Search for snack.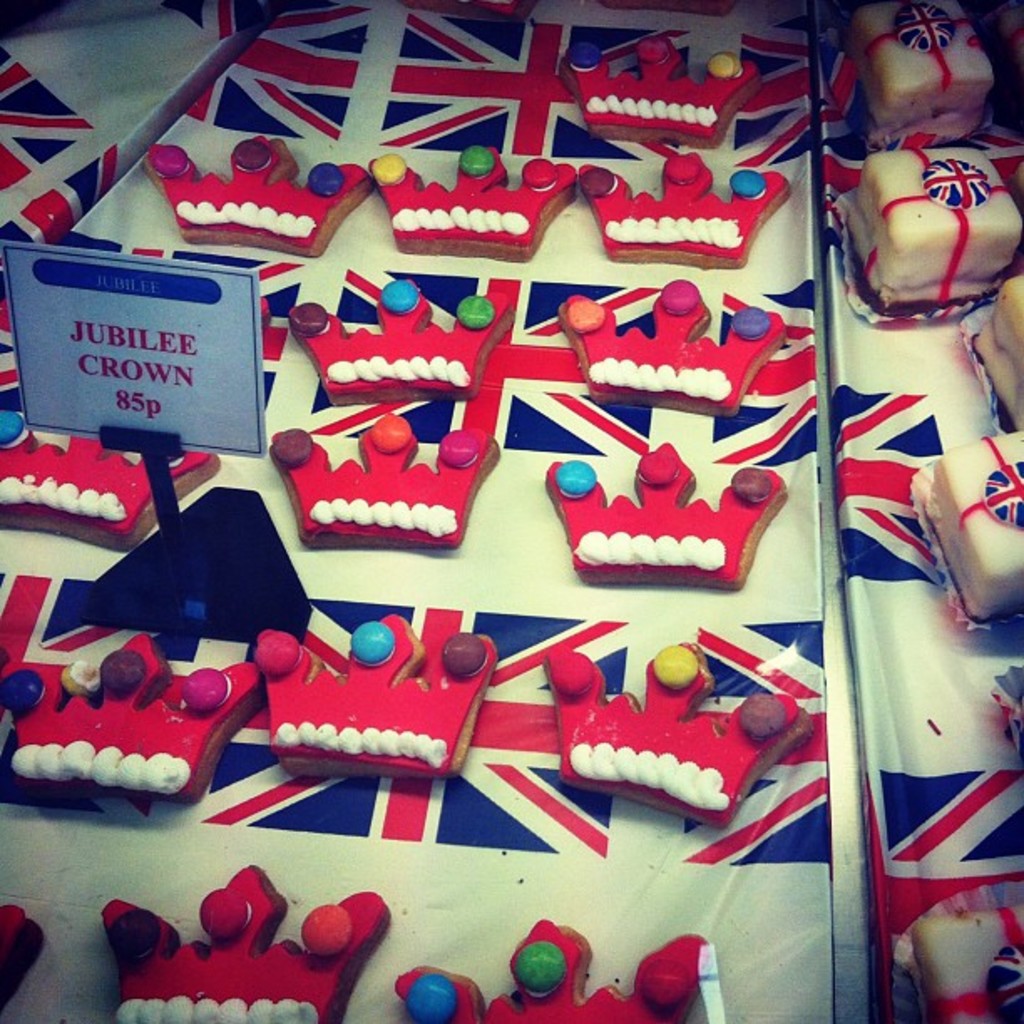
Found at box(909, 425, 1022, 629).
